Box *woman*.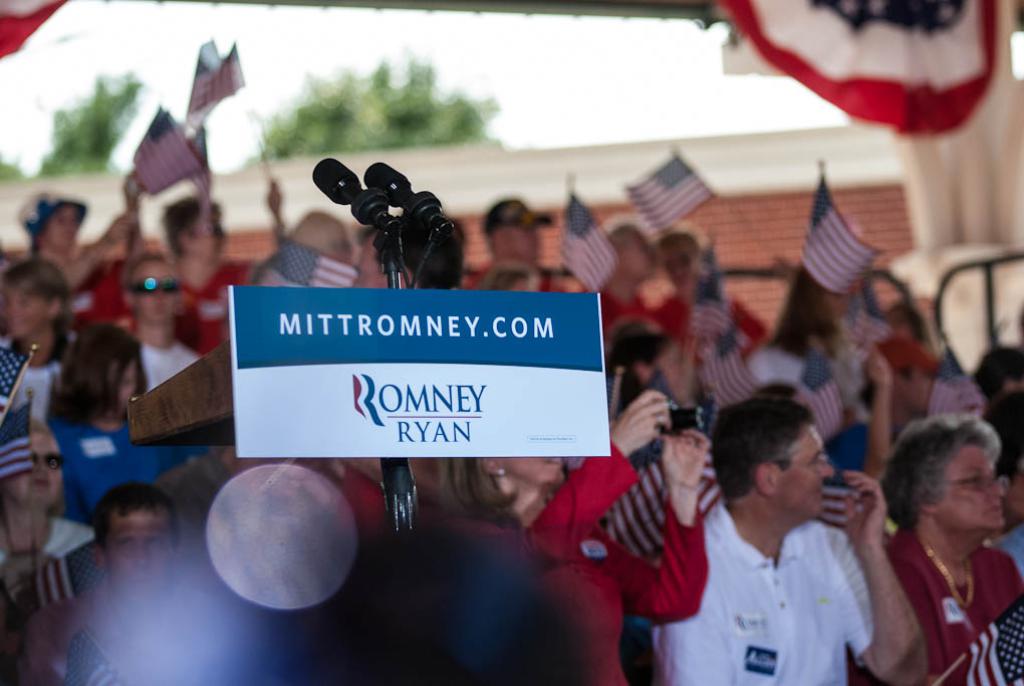
x1=0, y1=415, x2=97, y2=624.
